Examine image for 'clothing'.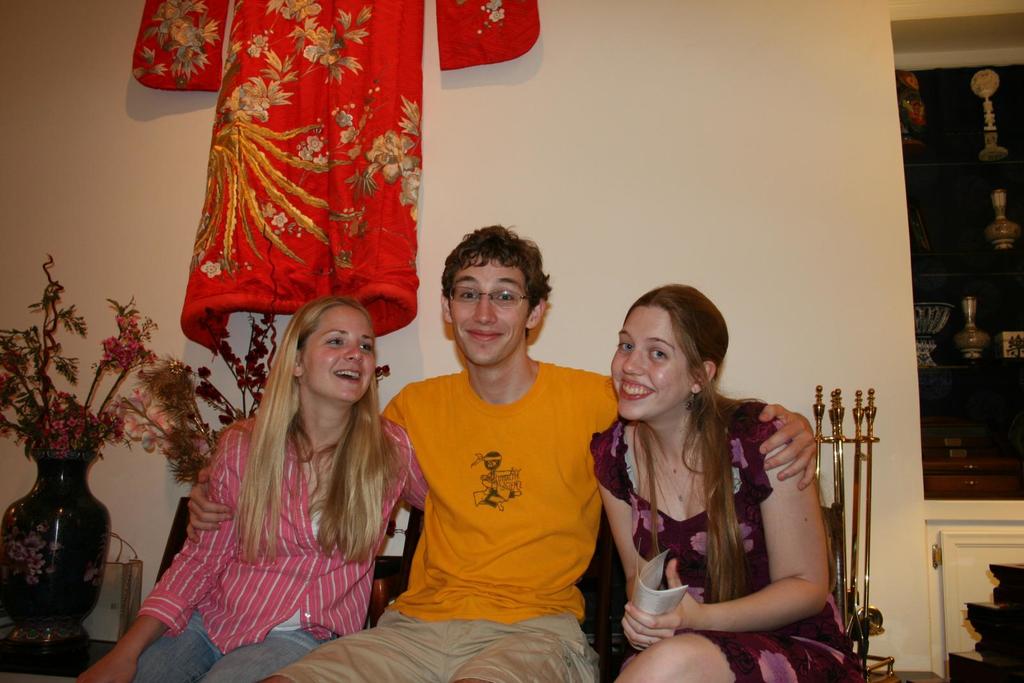
Examination result: [136, 414, 434, 682].
